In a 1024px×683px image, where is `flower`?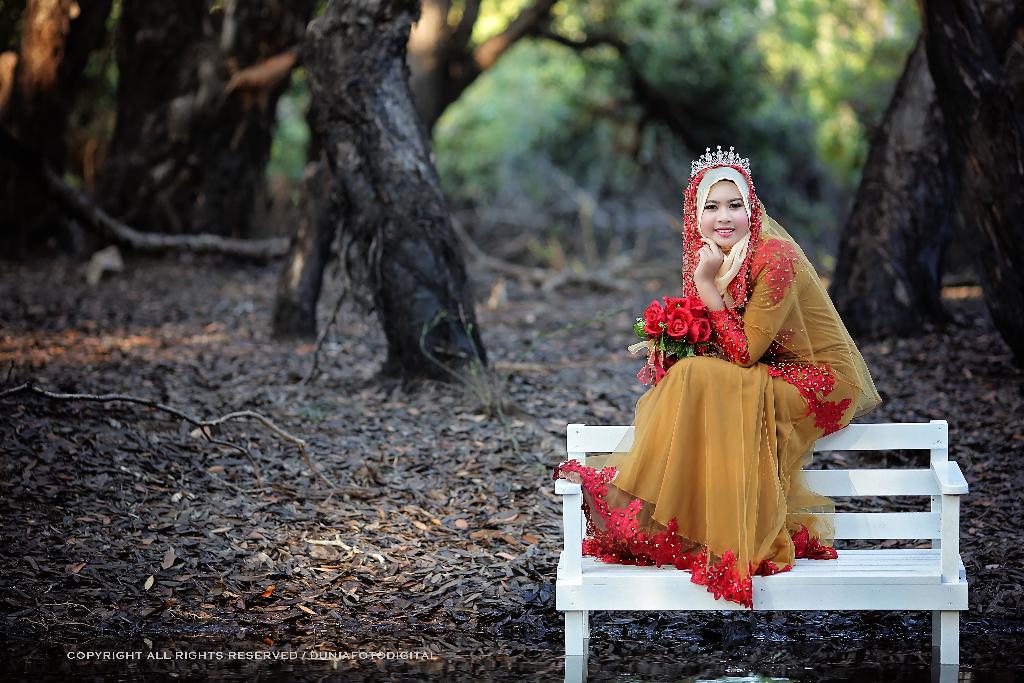
pyautogui.locateOnScreen(641, 296, 661, 341).
